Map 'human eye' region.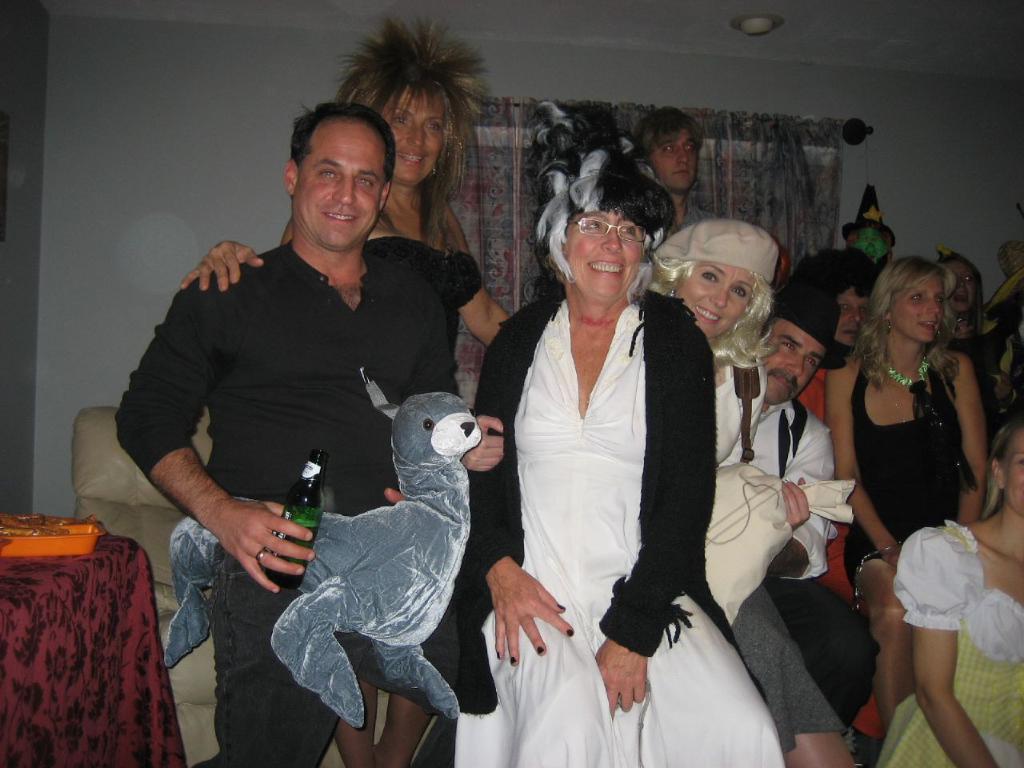
Mapped to crop(355, 174, 375, 190).
